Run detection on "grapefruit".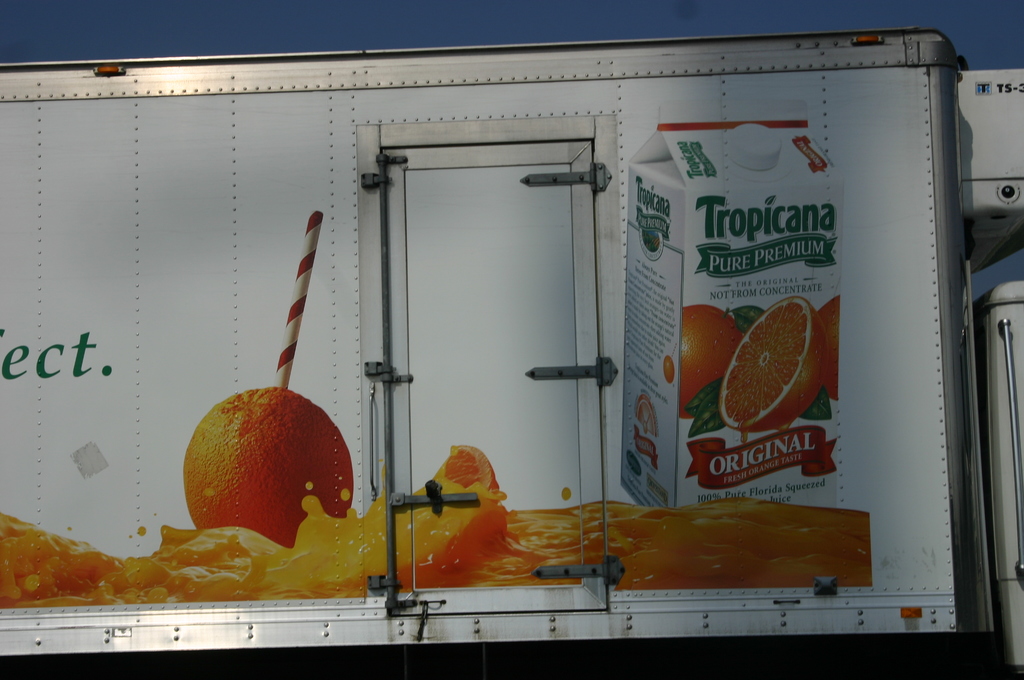
Result: Rect(427, 444, 501, 495).
